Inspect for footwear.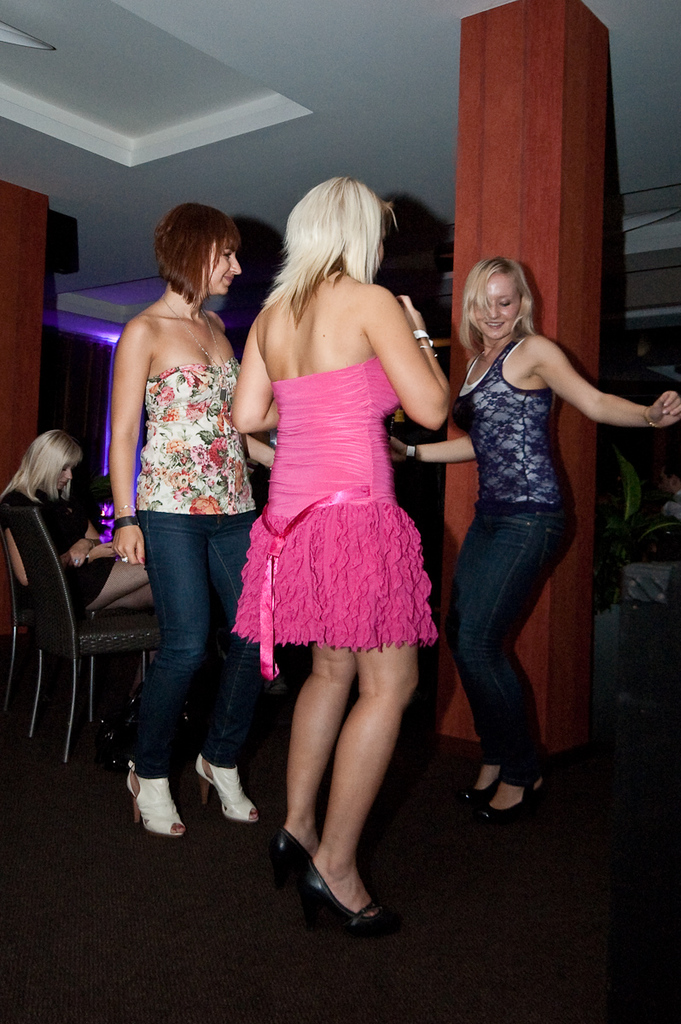
Inspection: crop(125, 762, 189, 836).
